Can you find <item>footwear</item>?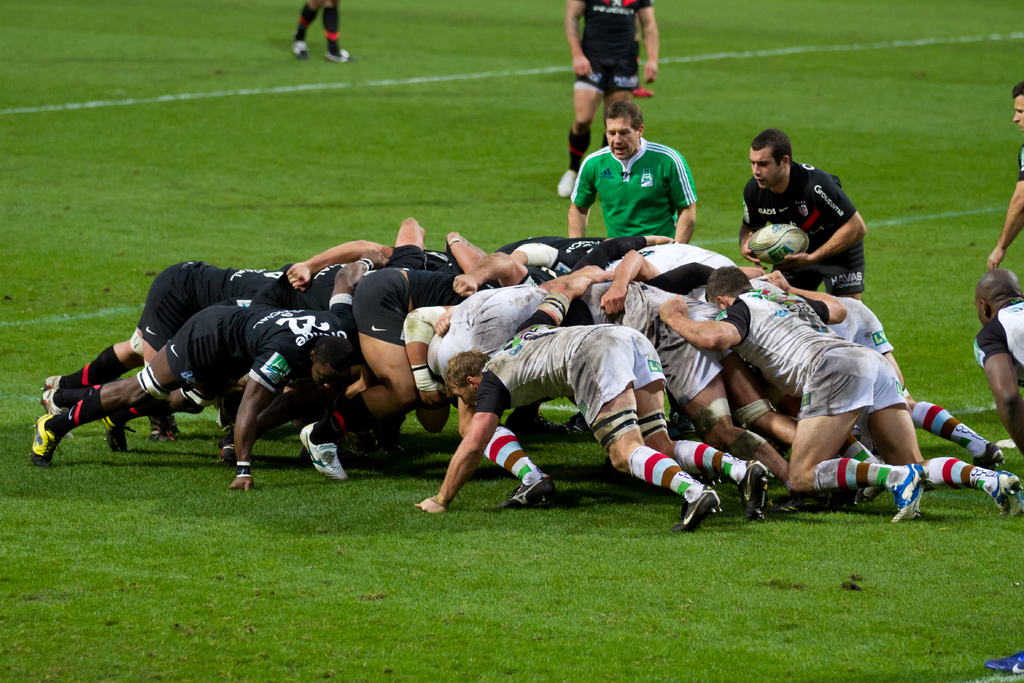
Yes, bounding box: {"x1": 977, "y1": 648, "x2": 1023, "y2": 674}.
